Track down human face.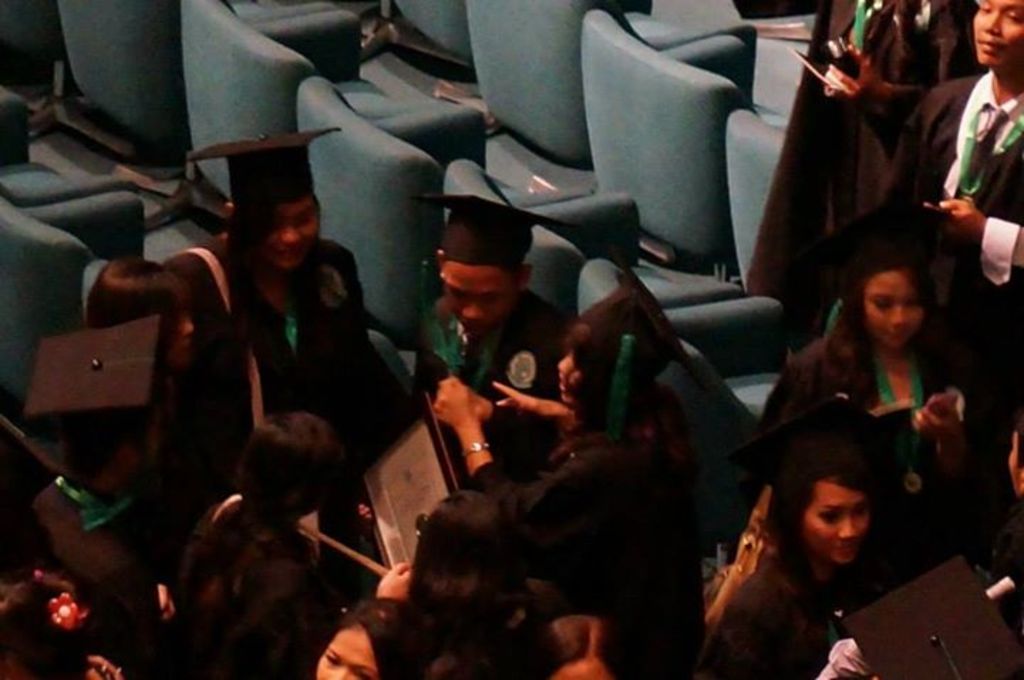
Tracked to rect(796, 482, 863, 563).
